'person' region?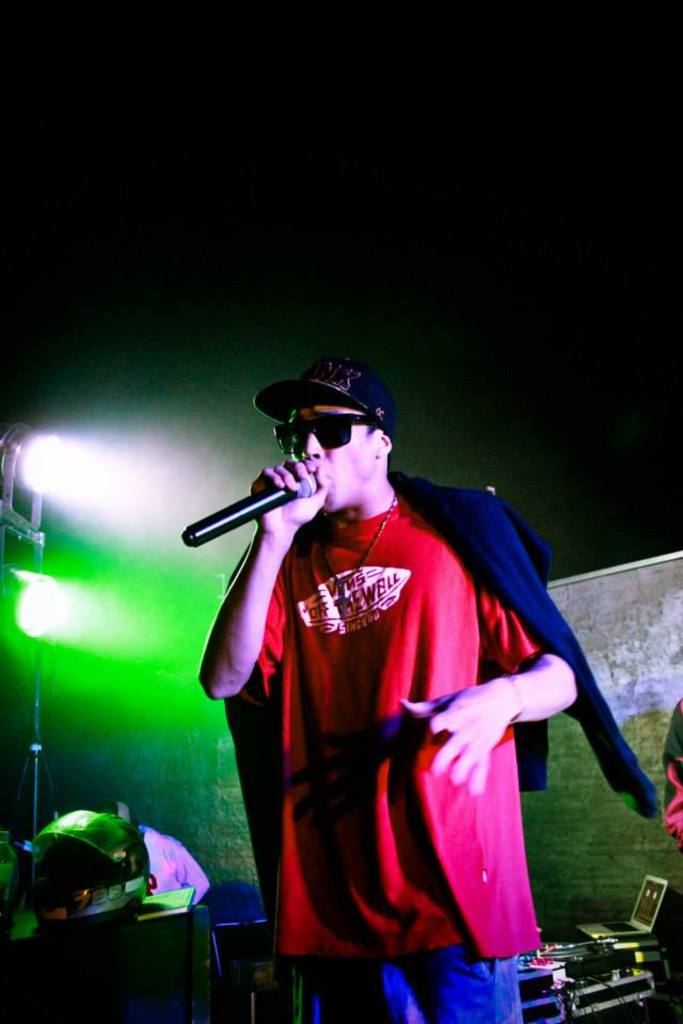
region(197, 366, 631, 1023)
